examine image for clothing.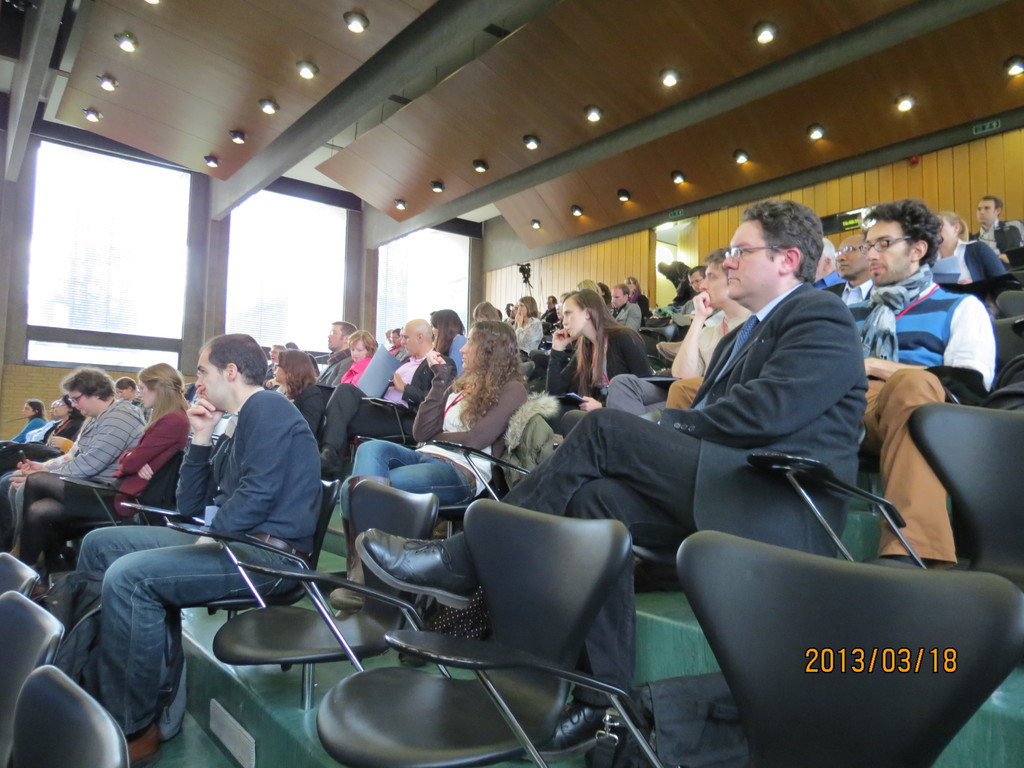
Examination result: 282 388 327 447.
